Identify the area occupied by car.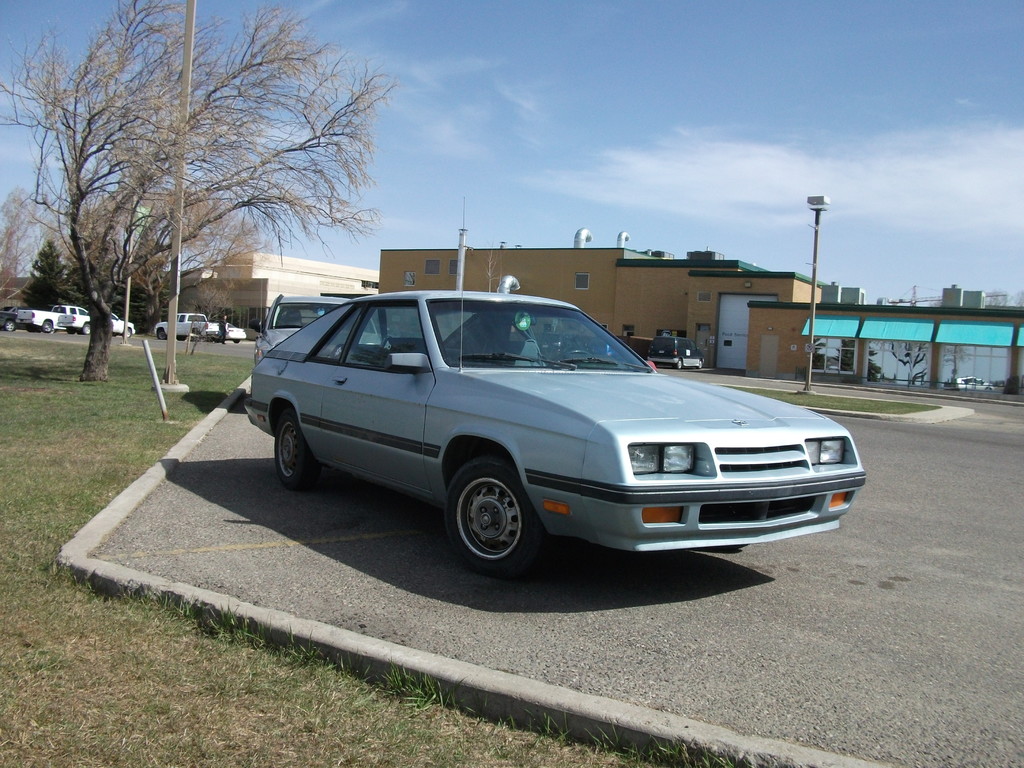
Area: <box>646,337,694,364</box>.
